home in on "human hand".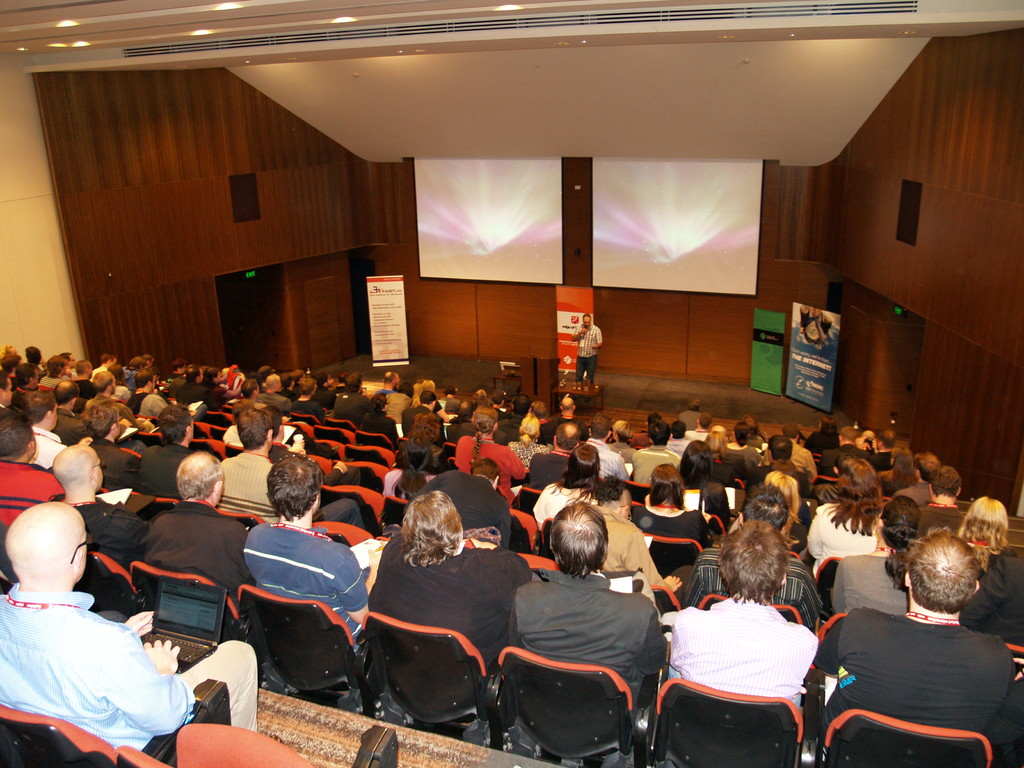
Homed in at 79 435 95 446.
